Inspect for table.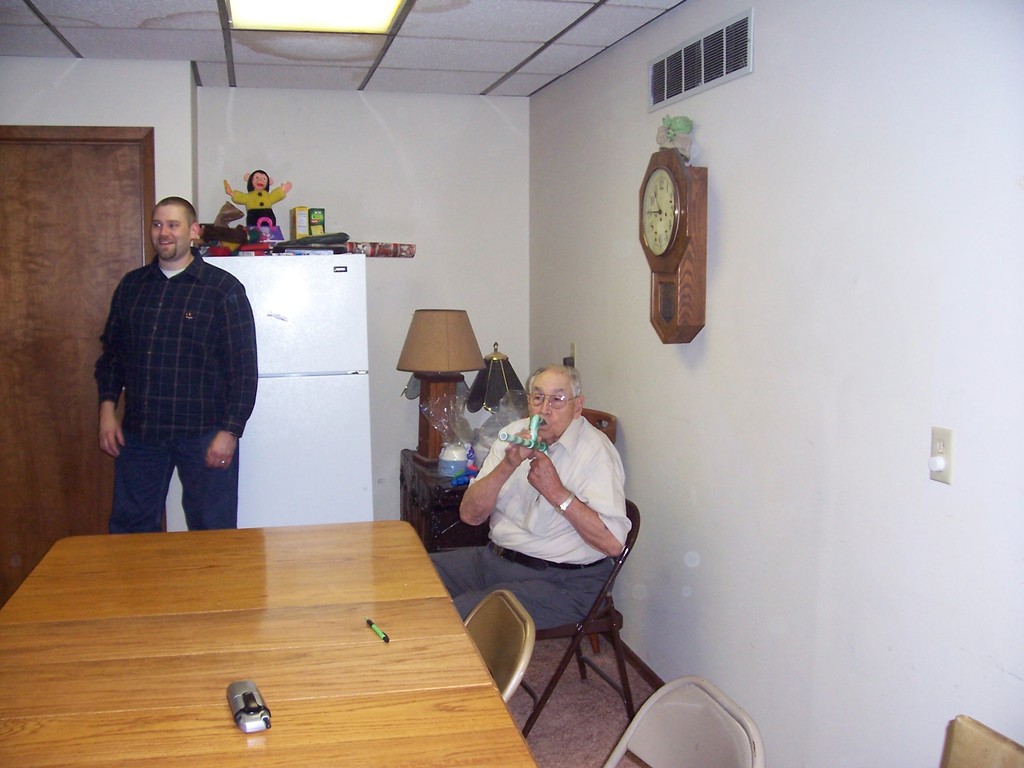
Inspection: [x1=0, y1=467, x2=573, y2=760].
